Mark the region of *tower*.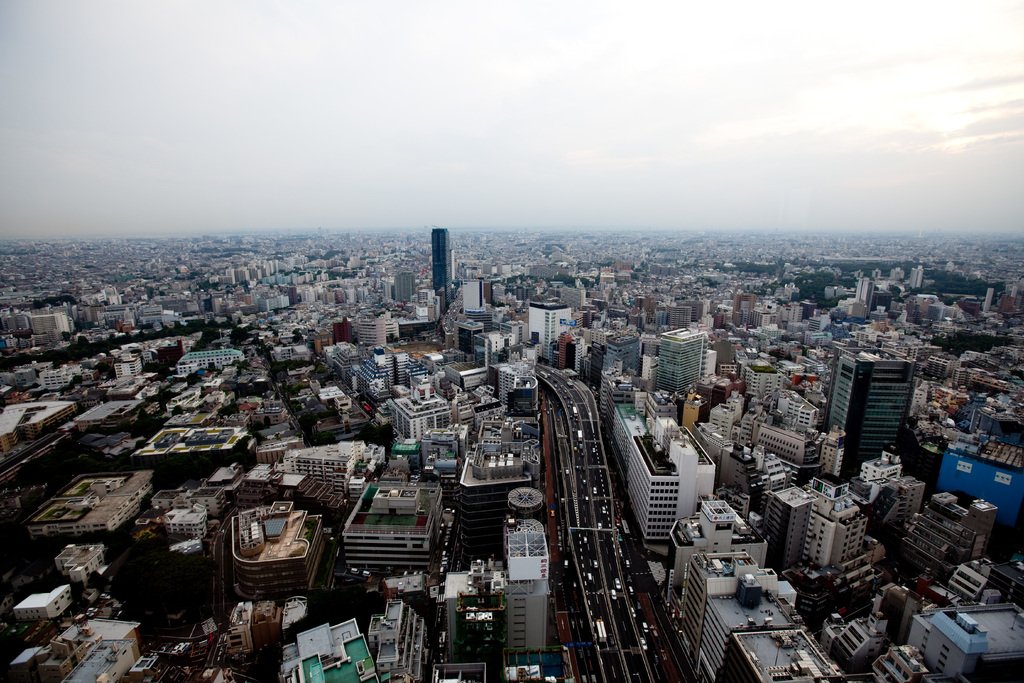
Region: 827,346,944,478.
